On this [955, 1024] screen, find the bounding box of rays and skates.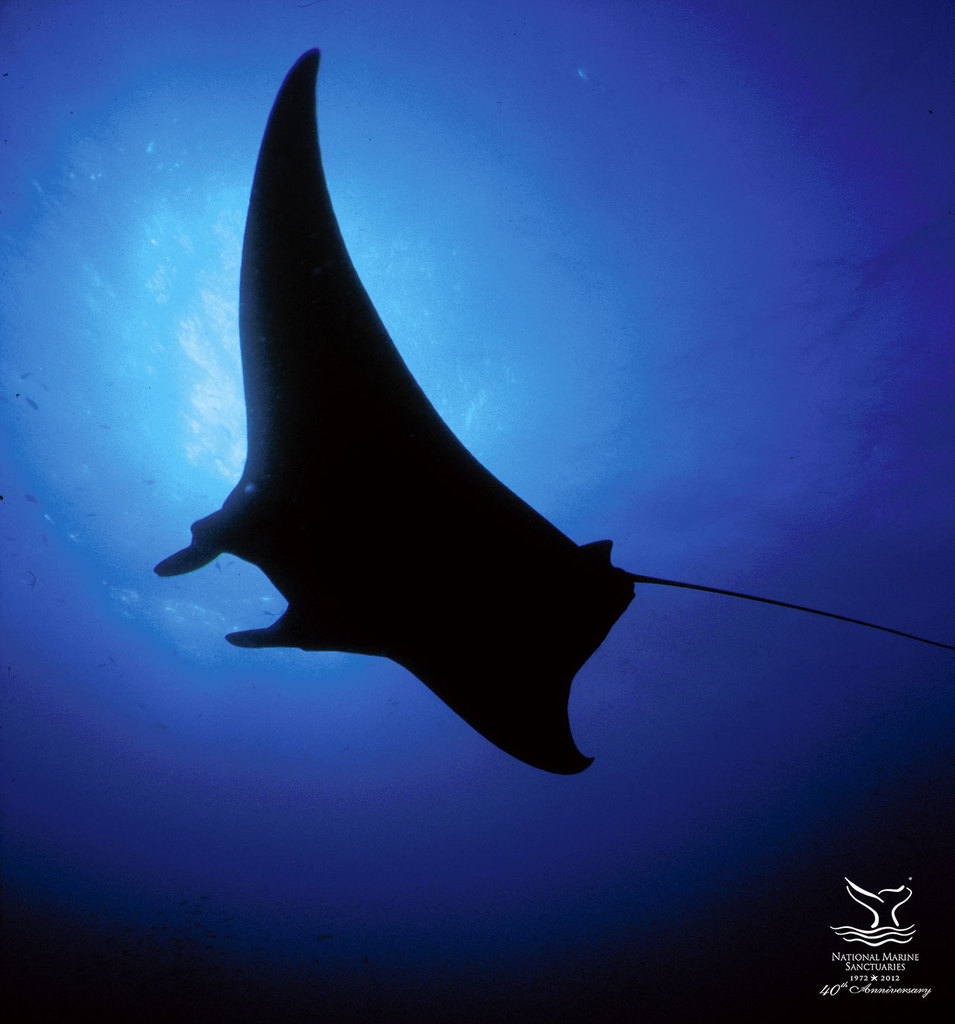
Bounding box: region(151, 45, 954, 781).
